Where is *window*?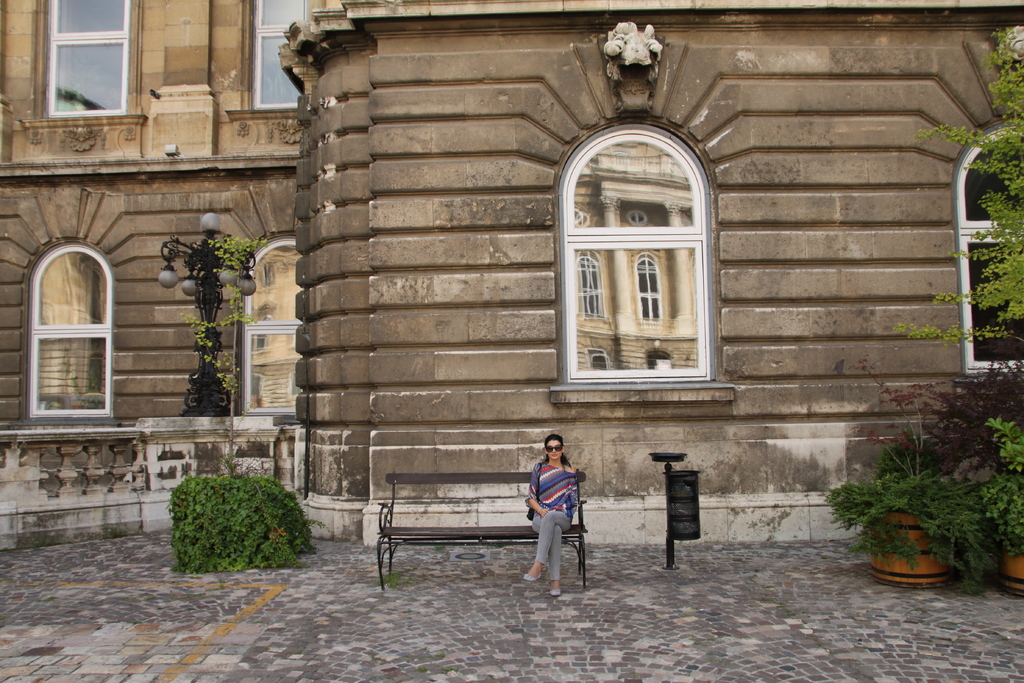
select_region(45, 0, 129, 117).
